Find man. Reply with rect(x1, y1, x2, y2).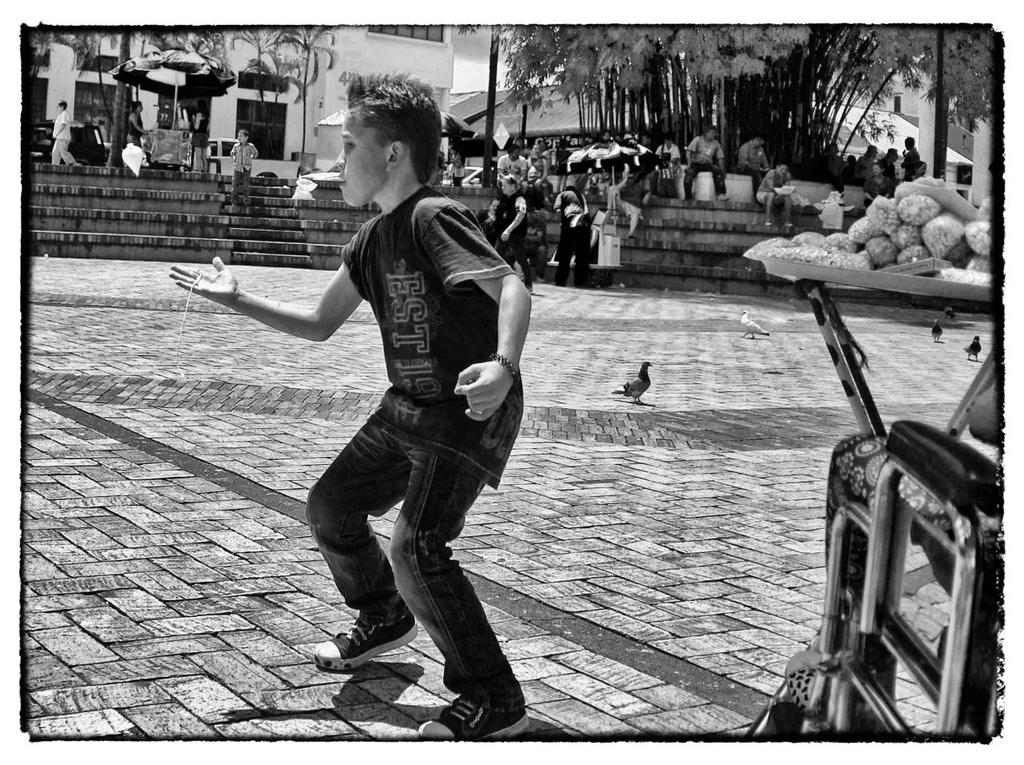
rect(494, 144, 528, 190).
